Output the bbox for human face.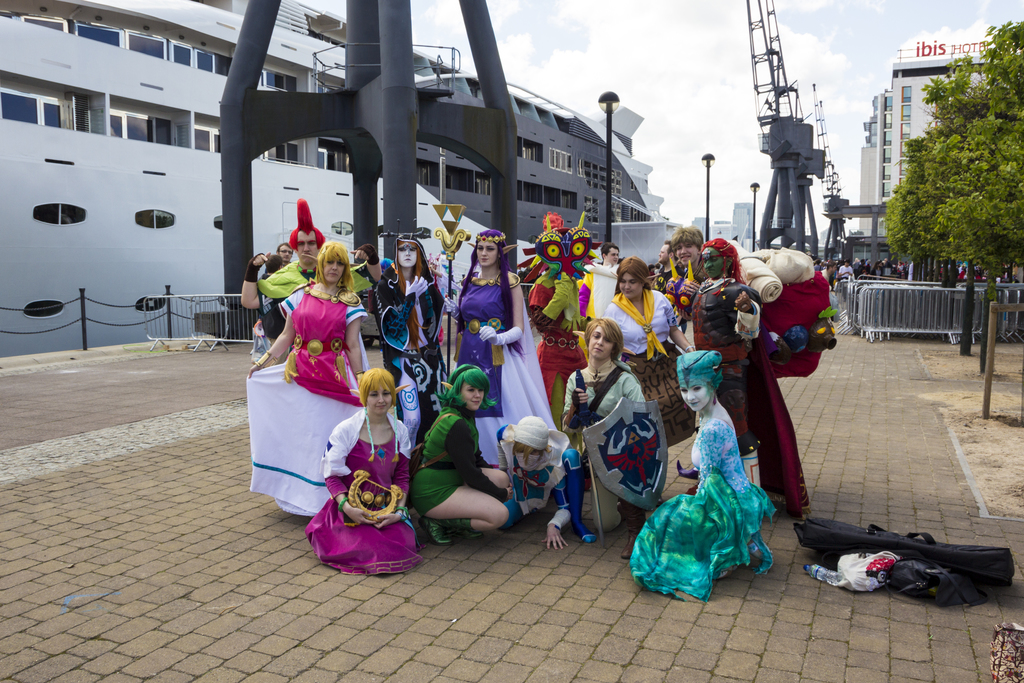
{"x1": 658, "y1": 245, "x2": 667, "y2": 261}.
